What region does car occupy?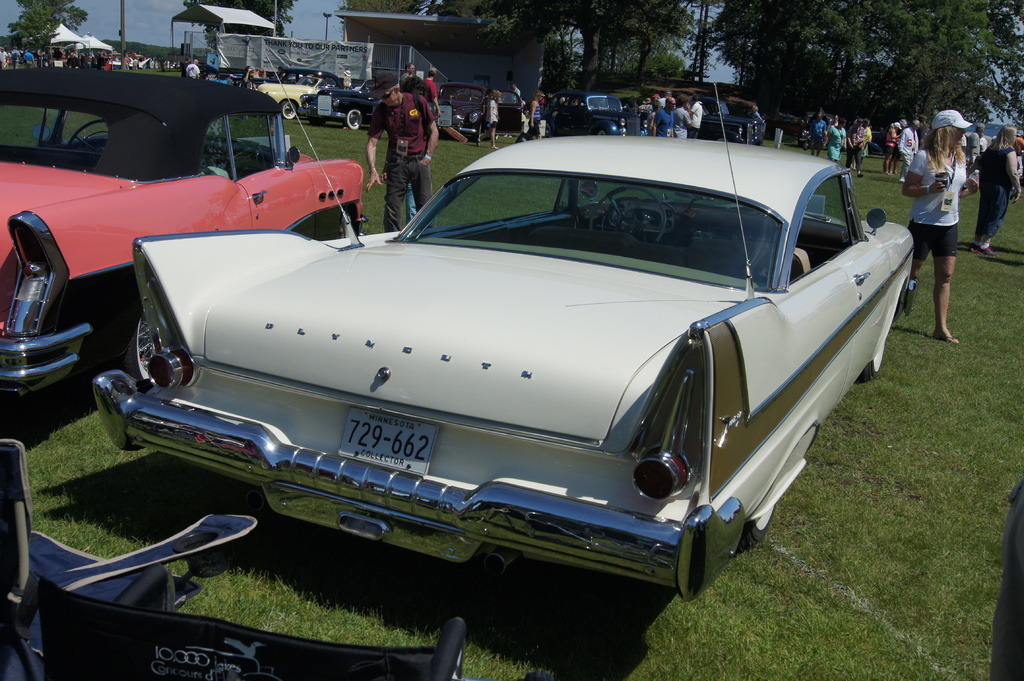
(540, 87, 626, 133).
